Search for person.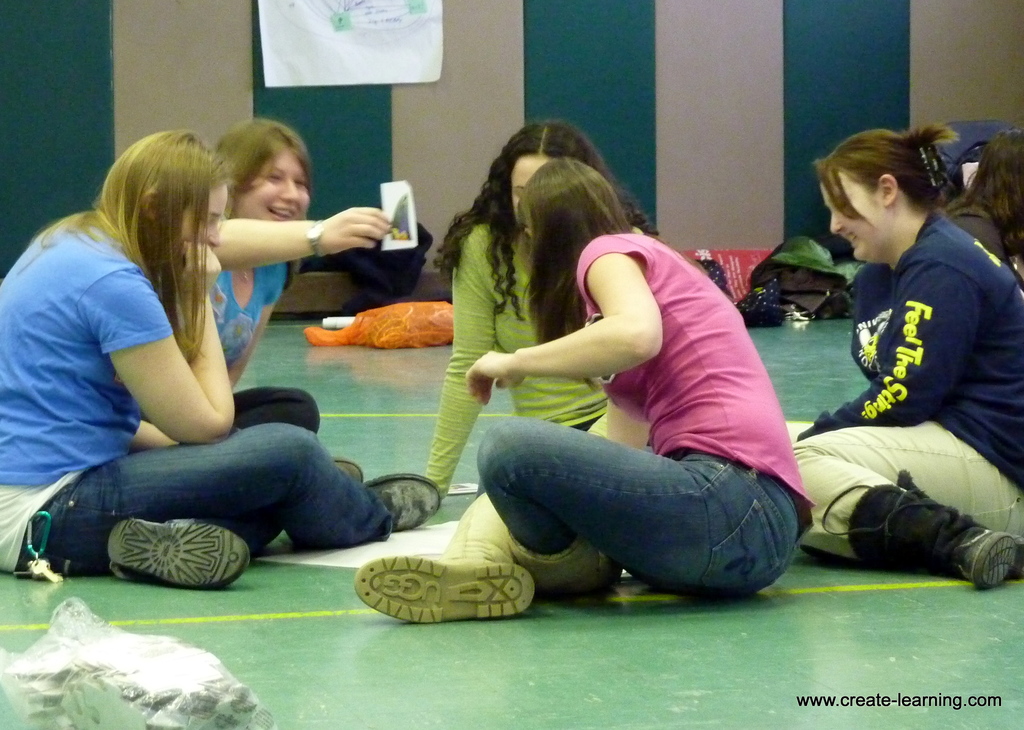
Found at 205 118 401 483.
